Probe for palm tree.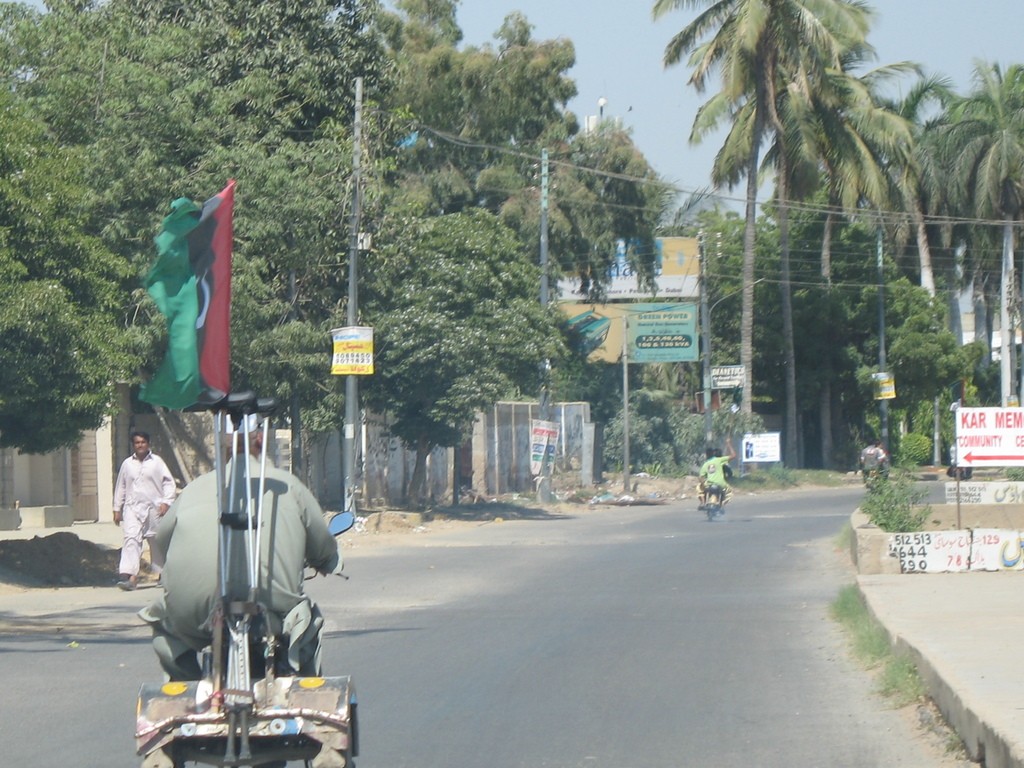
Probe result: l=929, t=60, r=1023, b=401.
